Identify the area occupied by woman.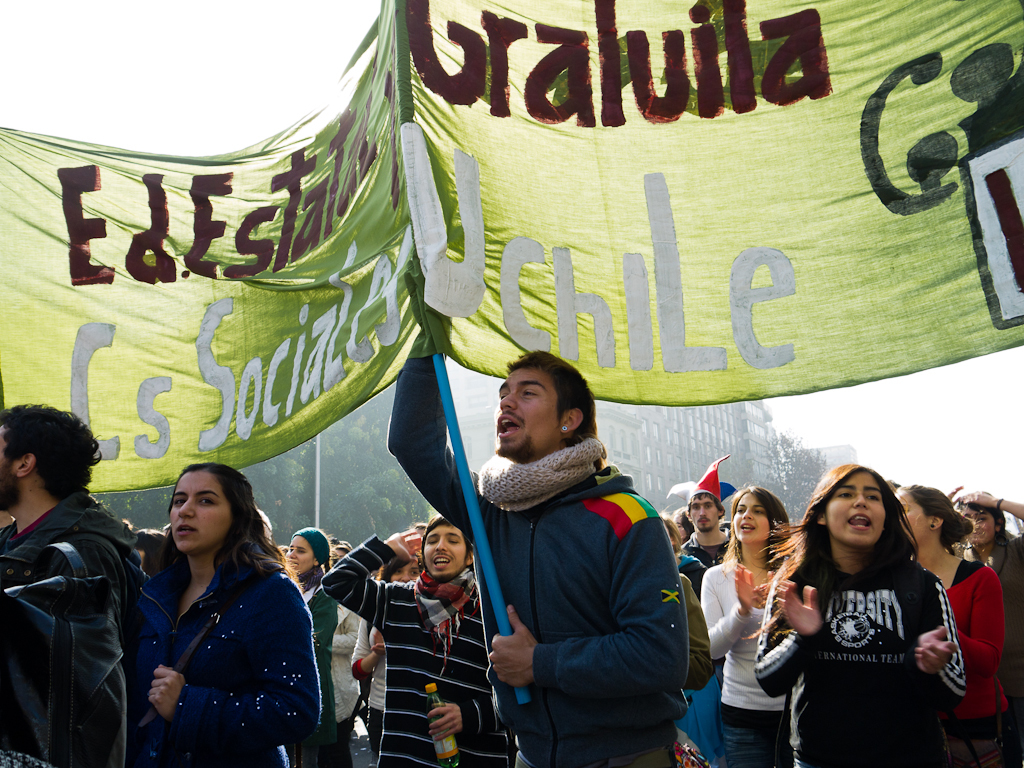
Area: bbox=[746, 461, 967, 767].
